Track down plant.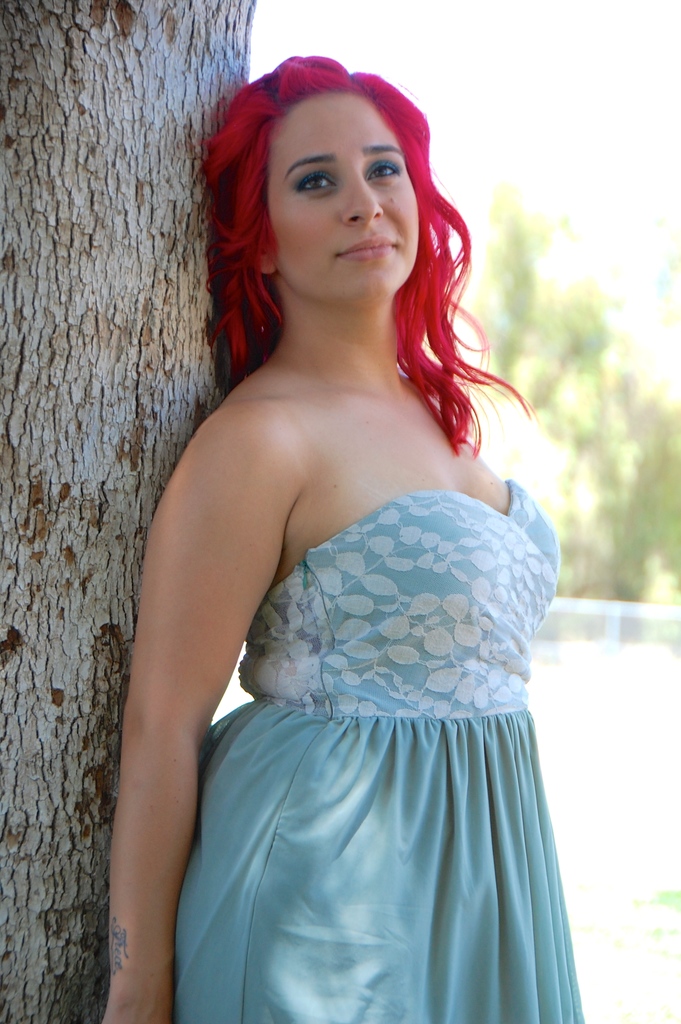
Tracked to (646,888,680,913).
